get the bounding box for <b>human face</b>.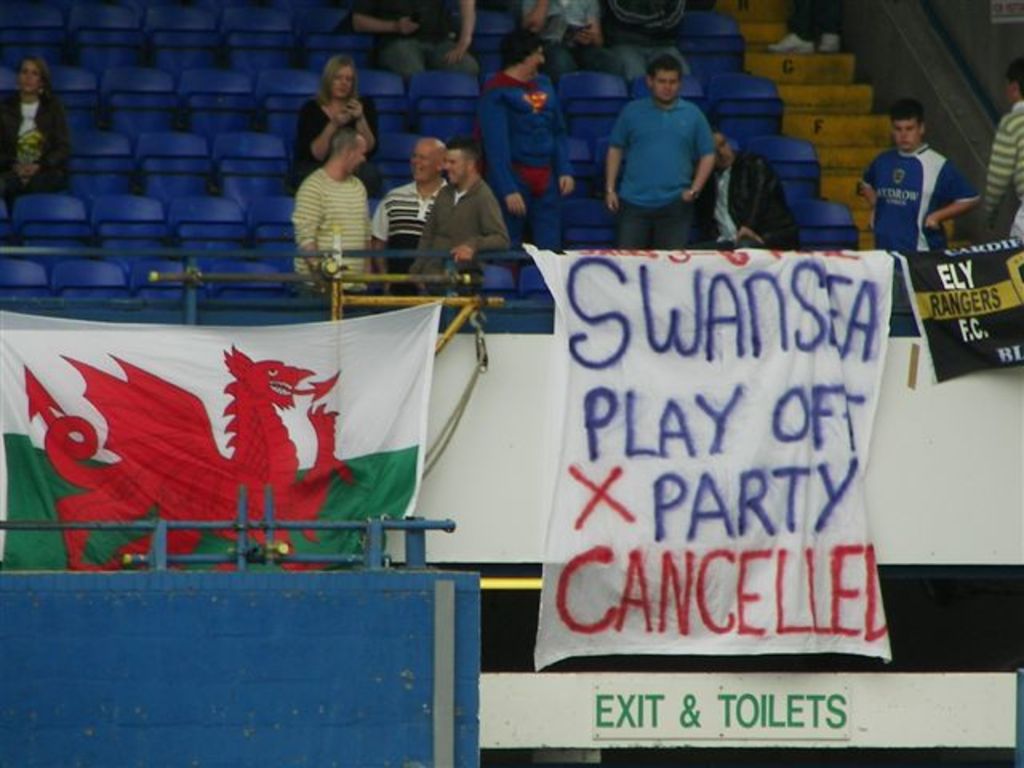
<region>442, 150, 469, 178</region>.
